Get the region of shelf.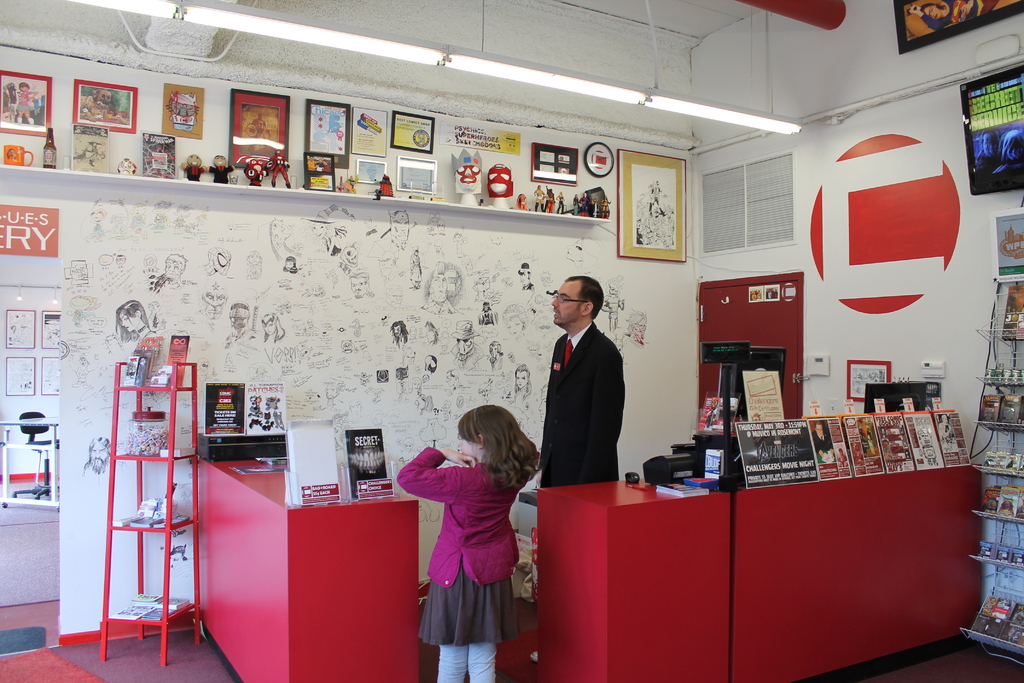
box=[972, 384, 1023, 434].
